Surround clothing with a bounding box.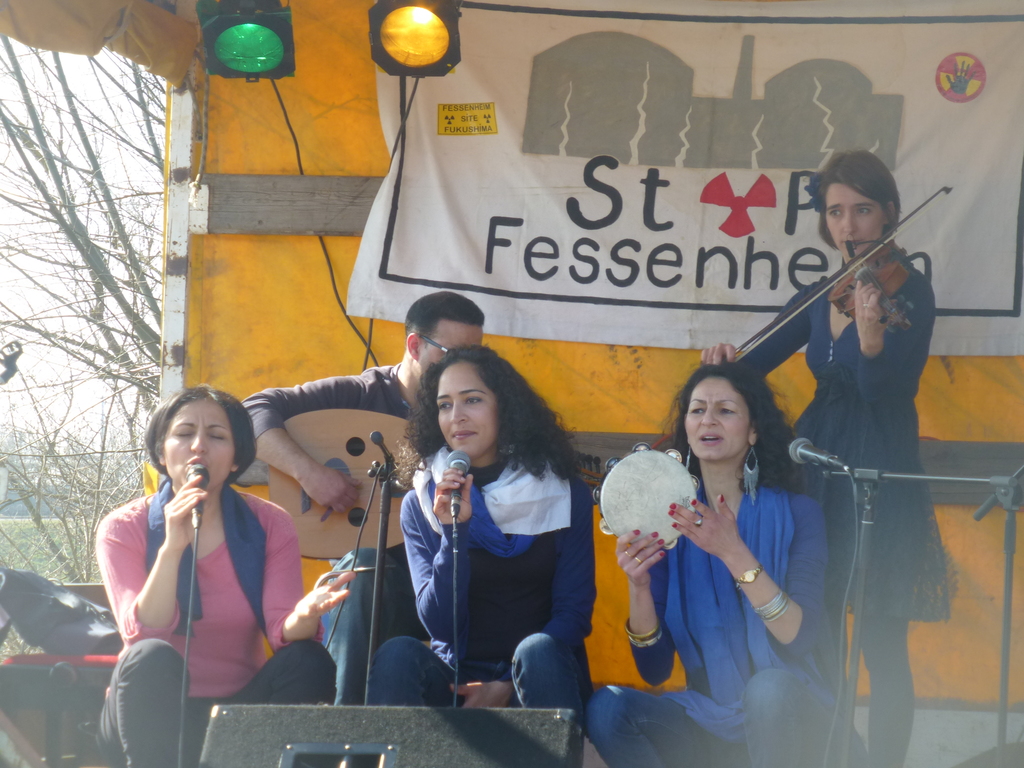
95,488,338,767.
